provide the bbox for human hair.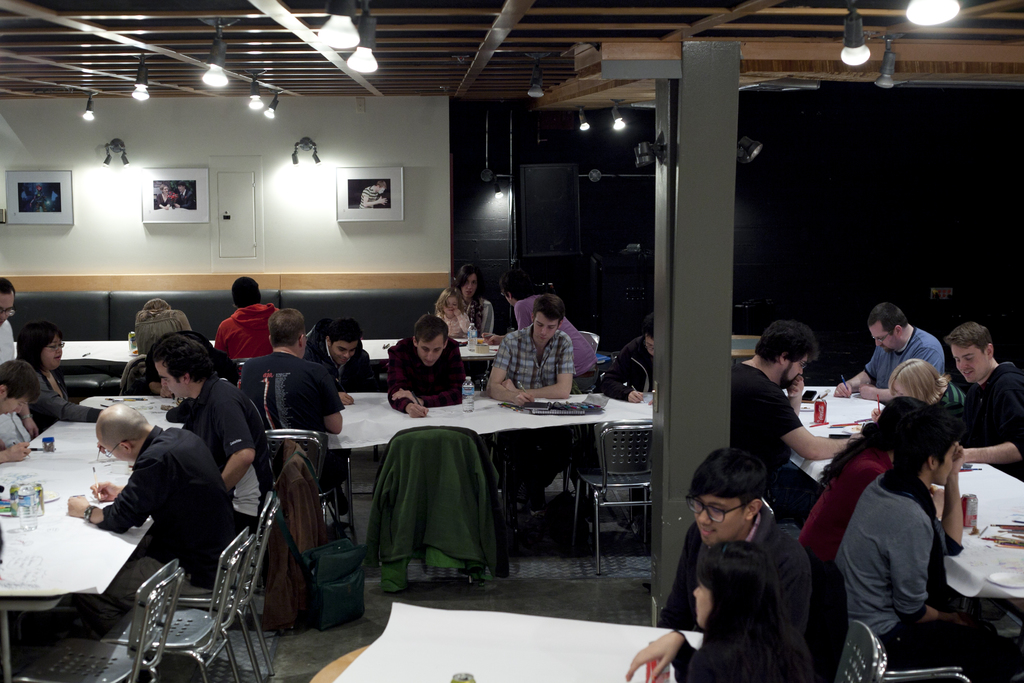
<box>433,288,465,313</box>.
